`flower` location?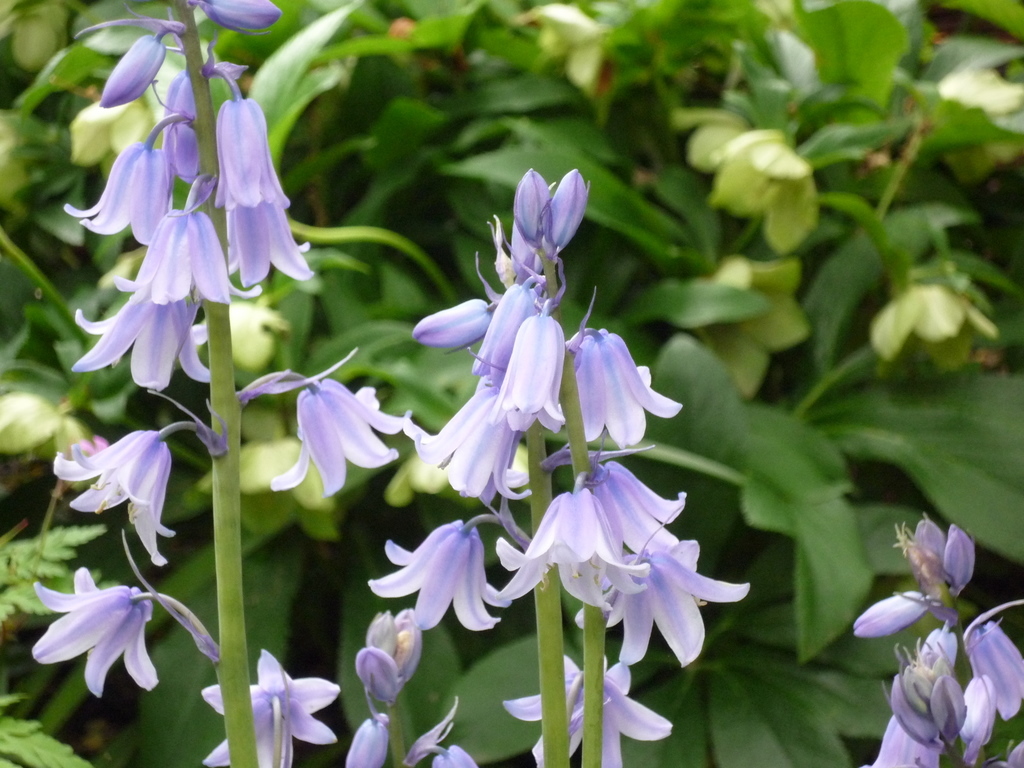
<bbox>72, 295, 216, 388</bbox>
